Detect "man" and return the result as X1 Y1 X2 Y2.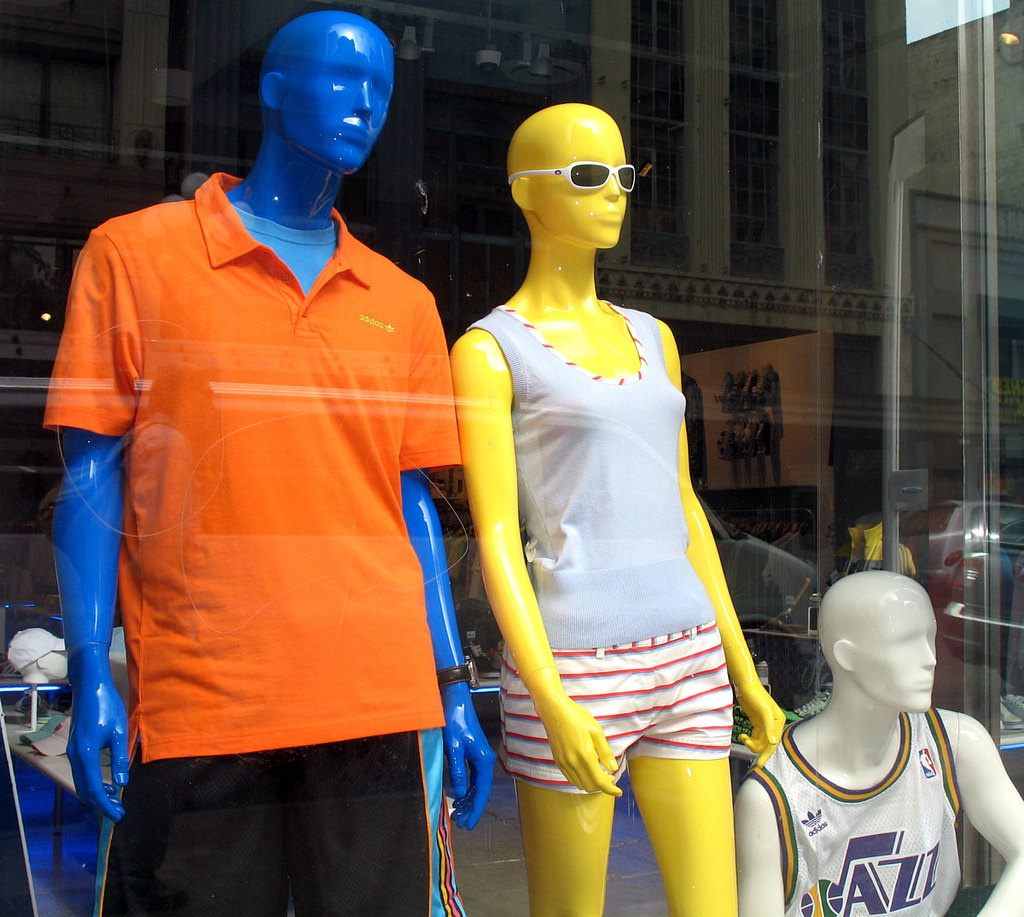
735 571 1023 916.
